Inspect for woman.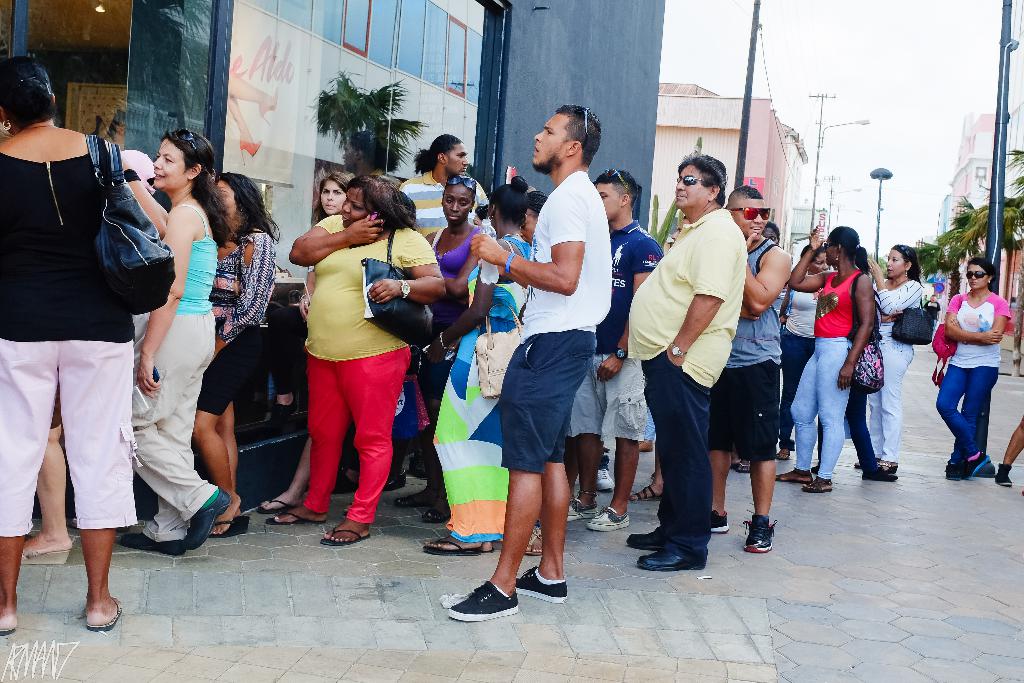
Inspection: (x1=0, y1=53, x2=166, y2=631).
